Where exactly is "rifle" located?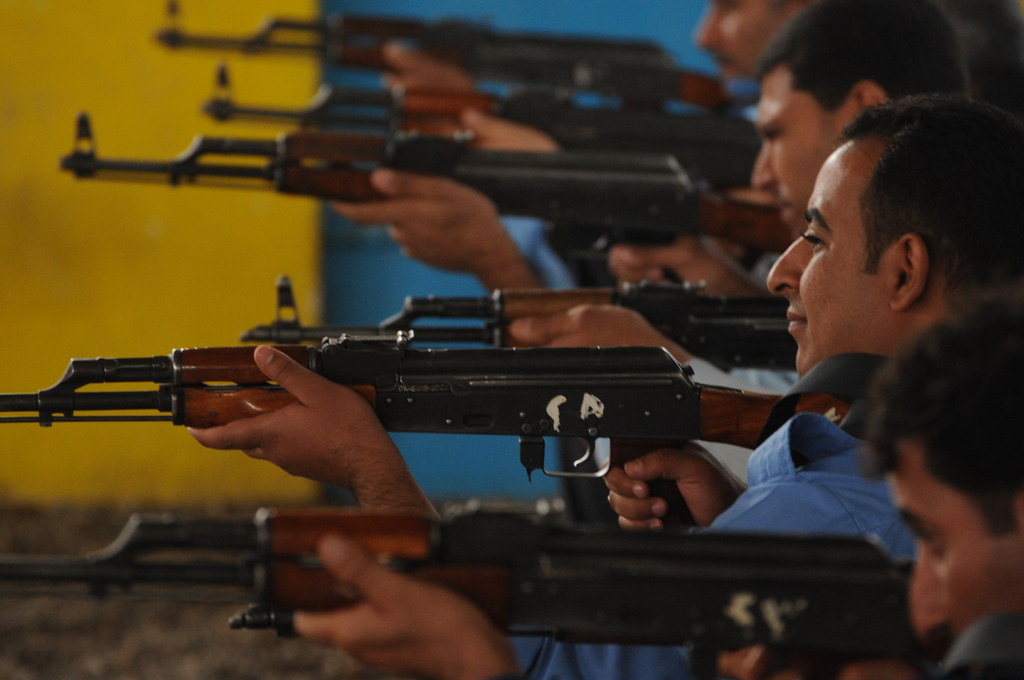
Its bounding box is BBox(0, 503, 952, 679).
